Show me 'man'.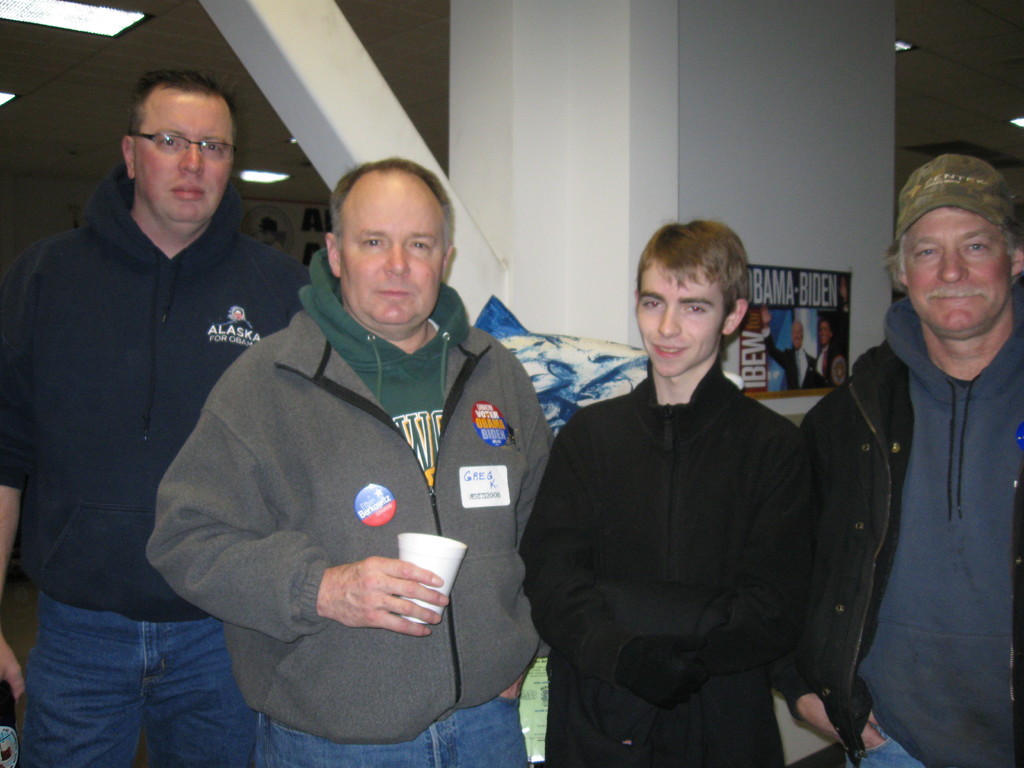
'man' is here: x1=516 y1=216 x2=800 y2=767.
